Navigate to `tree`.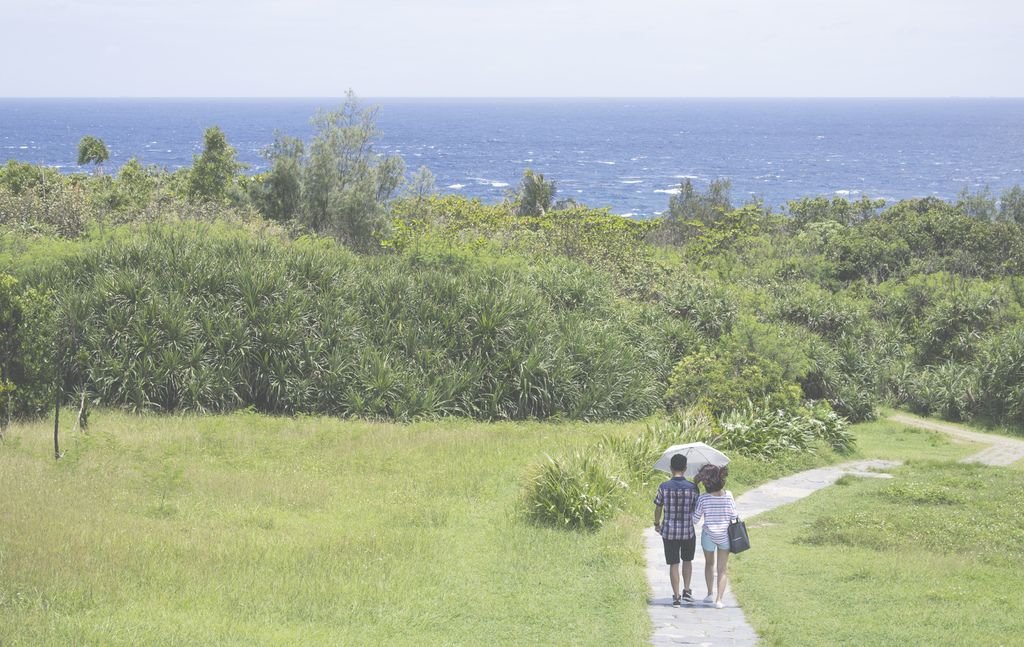
Navigation target: detection(318, 84, 378, 198).
